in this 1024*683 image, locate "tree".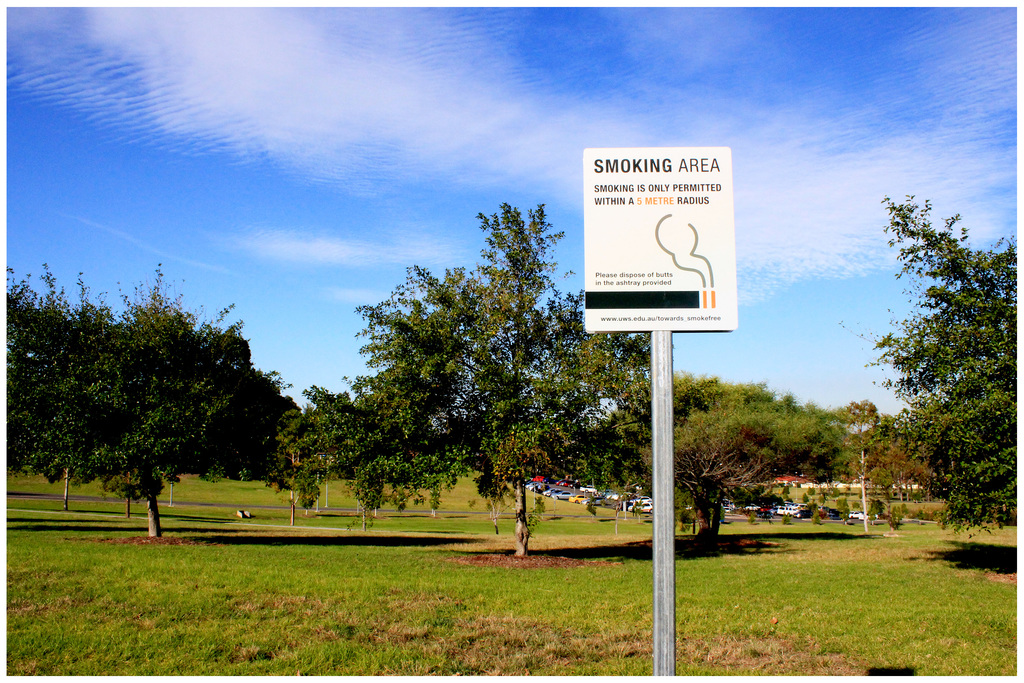
Bounding box: bbox(675, 363, 852, 549).
